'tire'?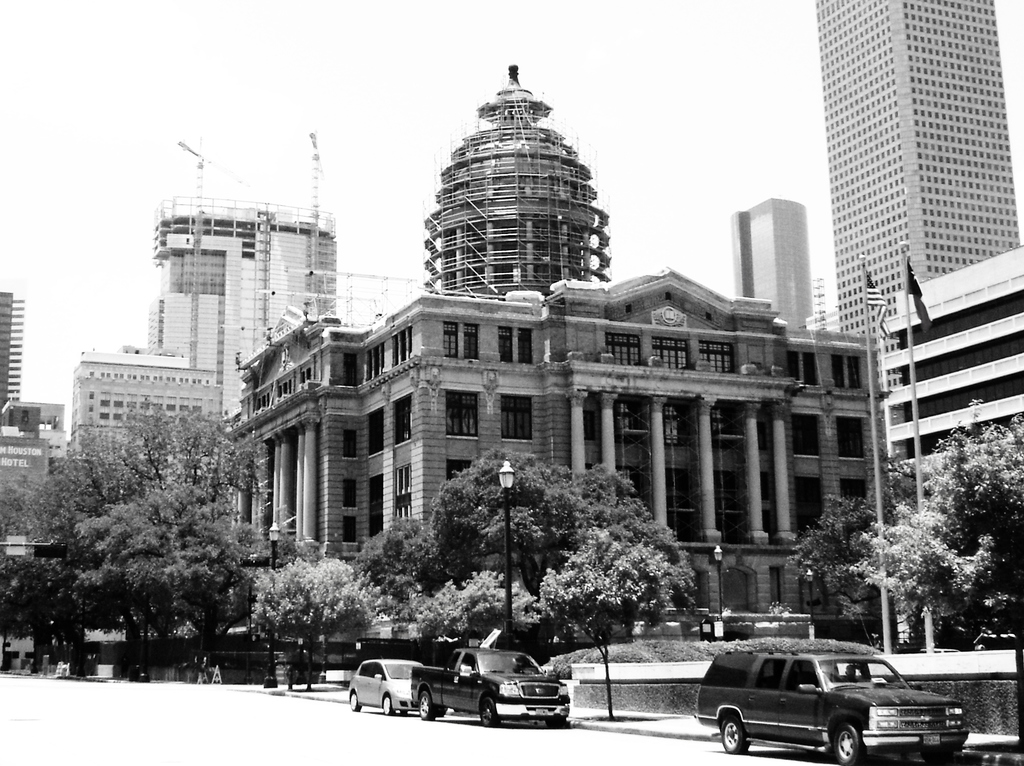
left=351, top=693, right=367, bottom=712
